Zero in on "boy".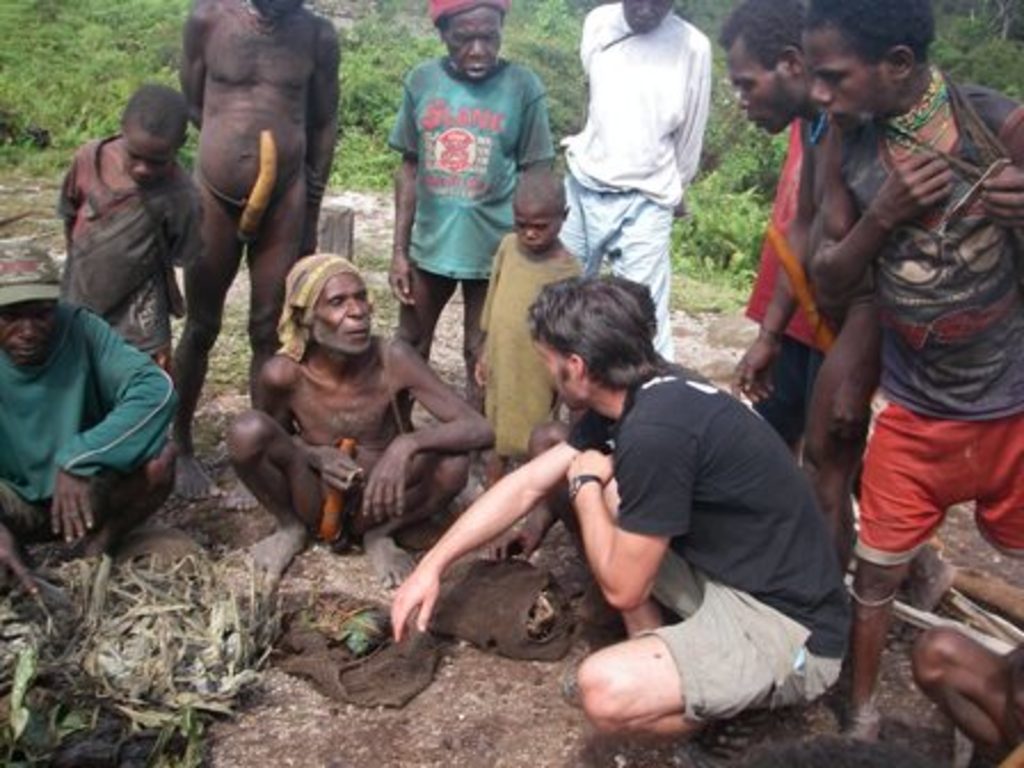
Zeroed in: crop(0, 213, 187, 551).
